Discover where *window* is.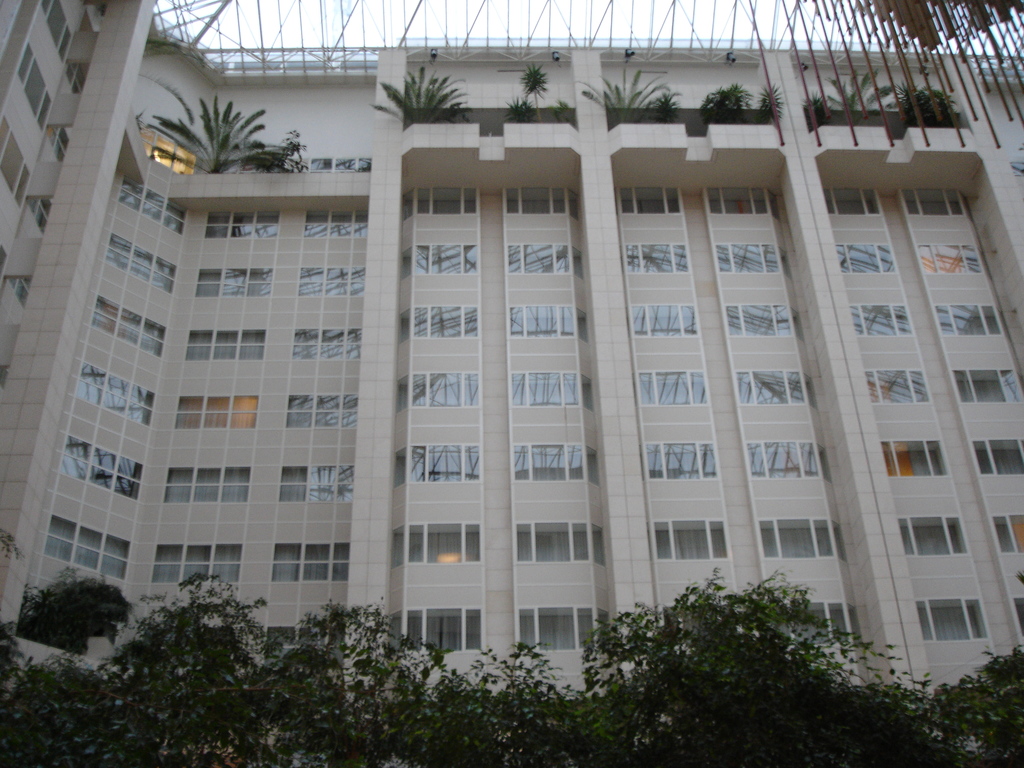
Discovered at BBox(837, 239, 895, 276).
